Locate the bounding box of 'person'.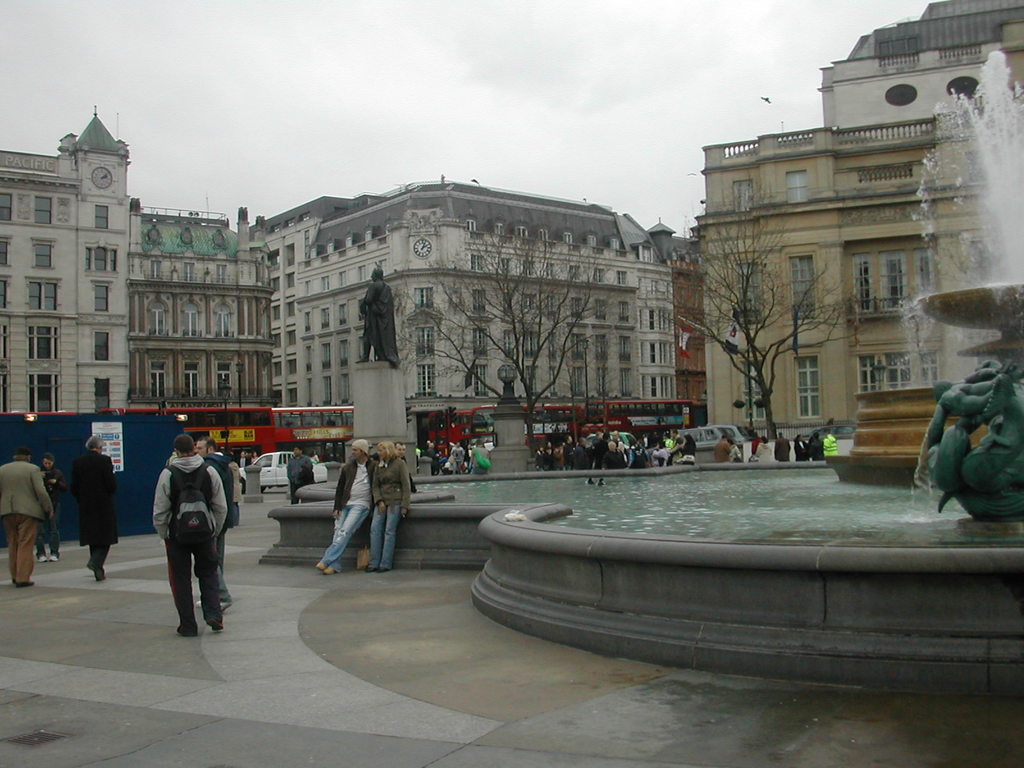
Bounding box: 68,438,118,584.
